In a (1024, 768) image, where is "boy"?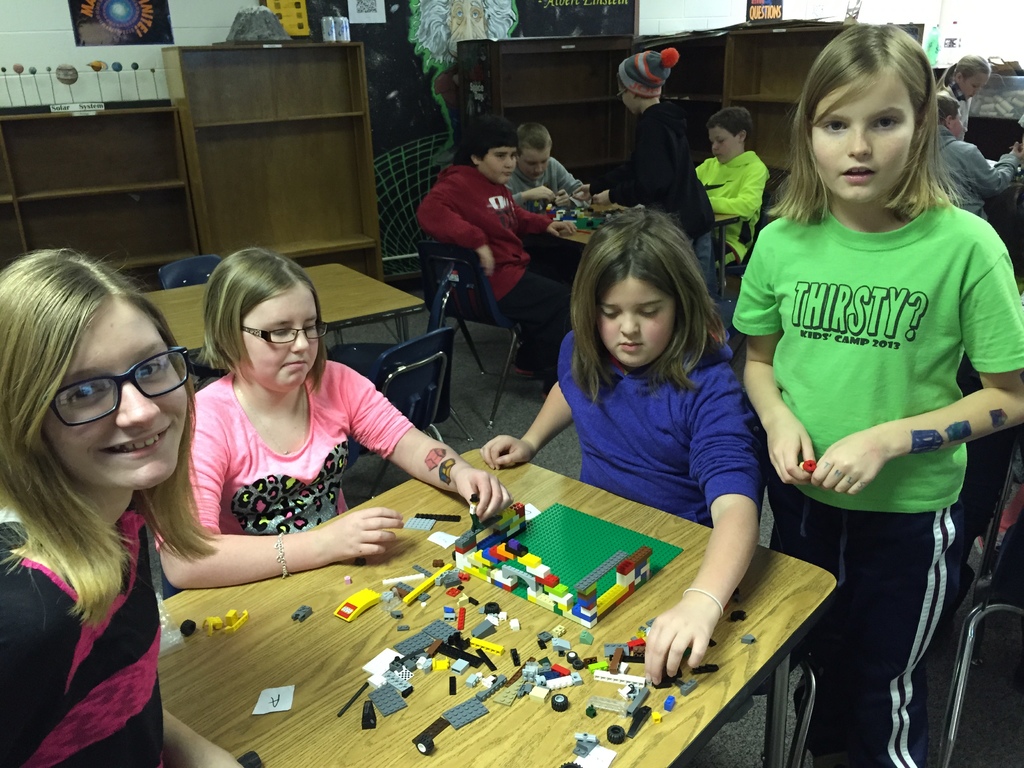
{"left": 916, "top": 94, "right": 1023, "bottom": 228}.
